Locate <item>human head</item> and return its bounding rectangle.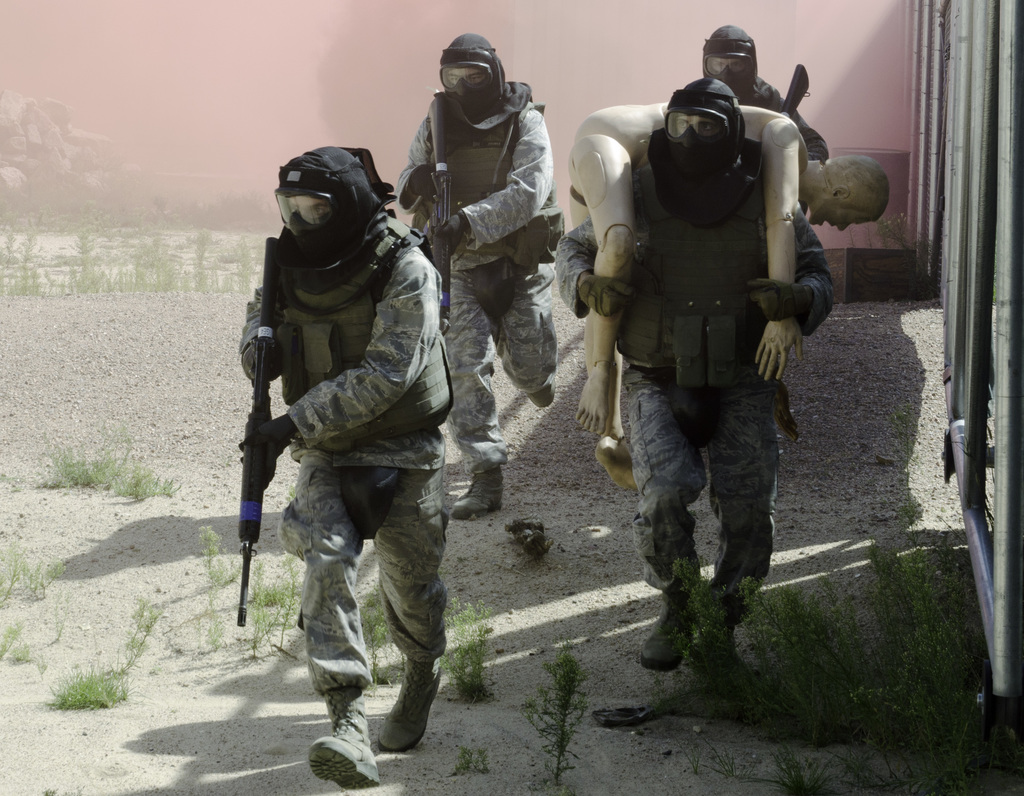
[x1=702, y1=16, x2=755, y2=88].
